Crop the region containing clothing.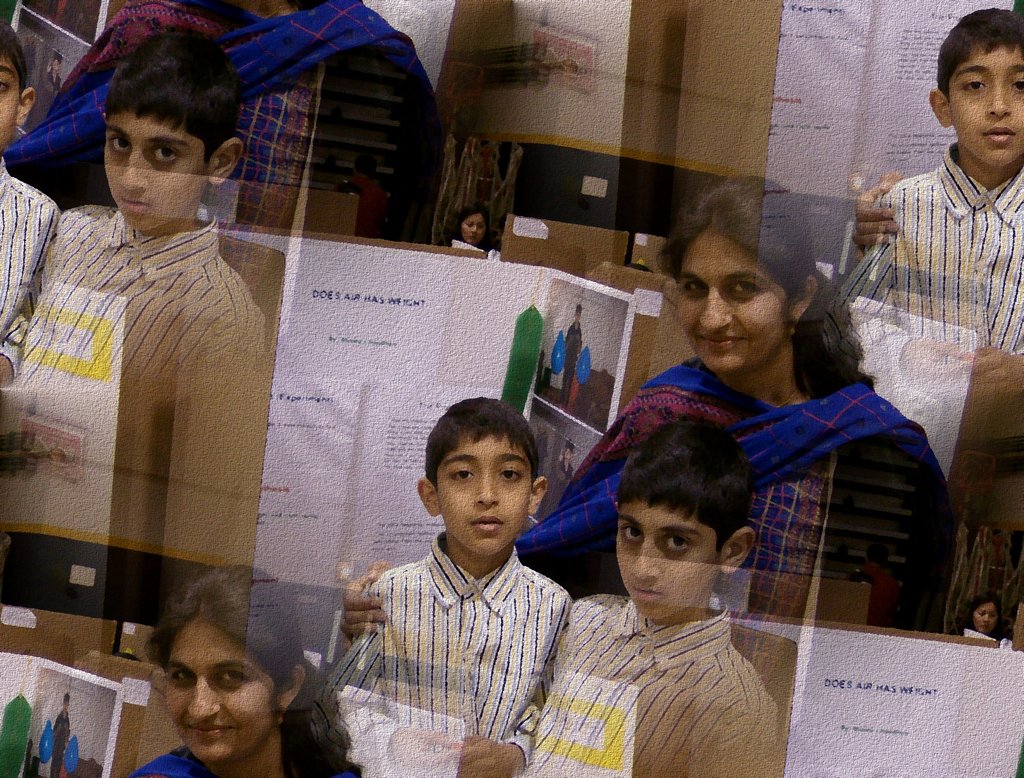
Crop region: [512,595,772,777].
